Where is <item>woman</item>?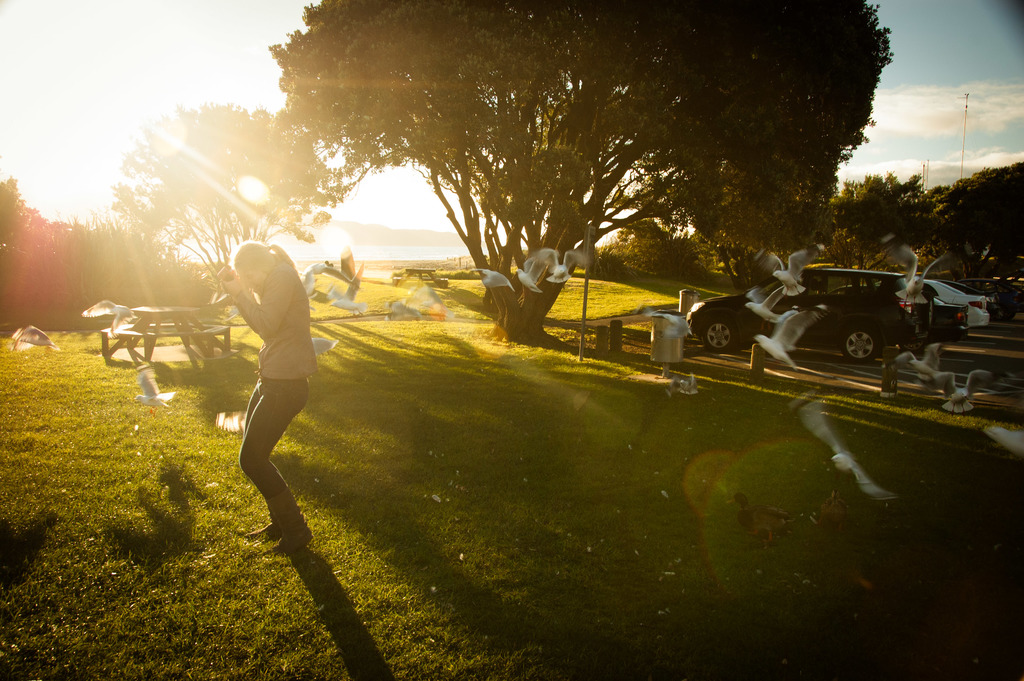
bbox=[198, 206, 322, 555].
